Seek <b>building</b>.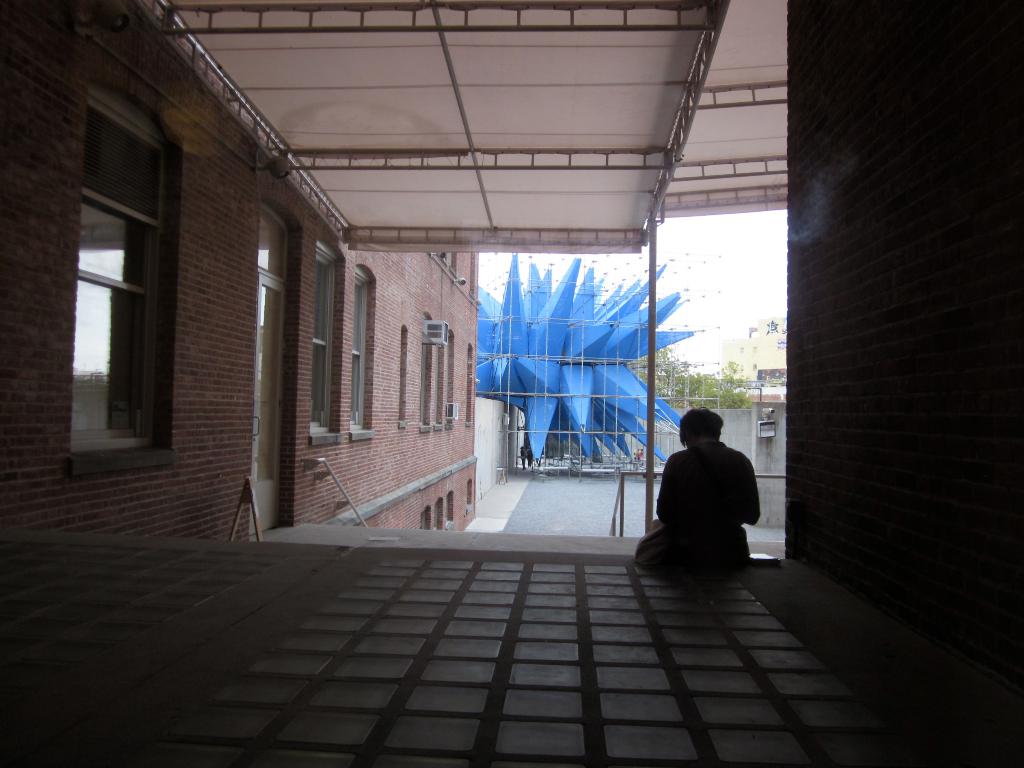
detection(0, 0, 1020, 767).
